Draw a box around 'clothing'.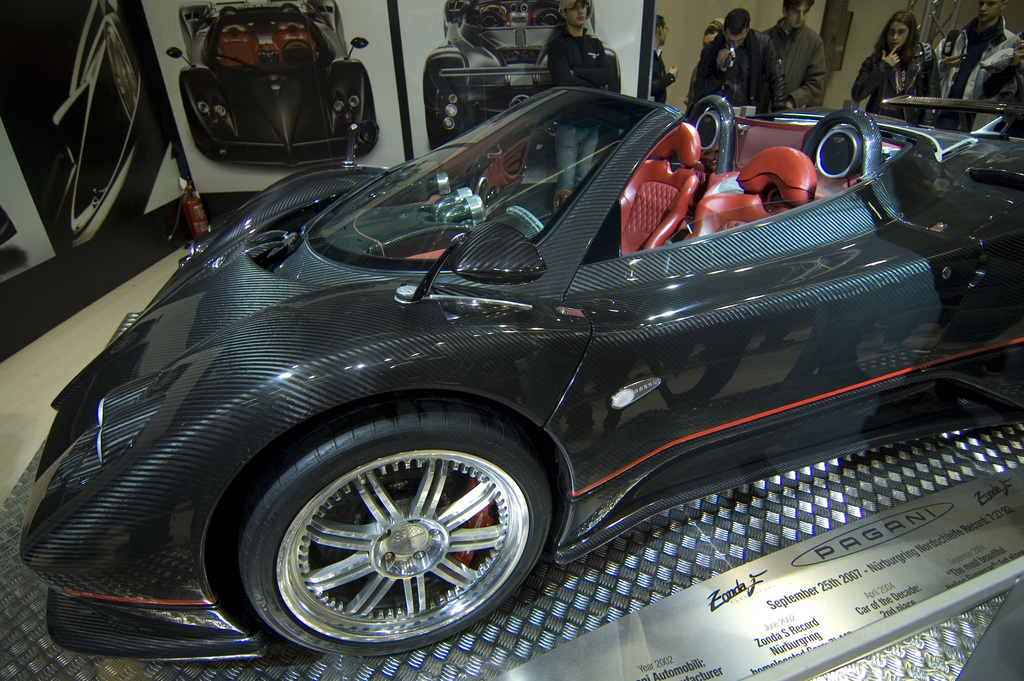
{"x1": 933, "y1": 11, "x2": 1023, "y2": 129}.
